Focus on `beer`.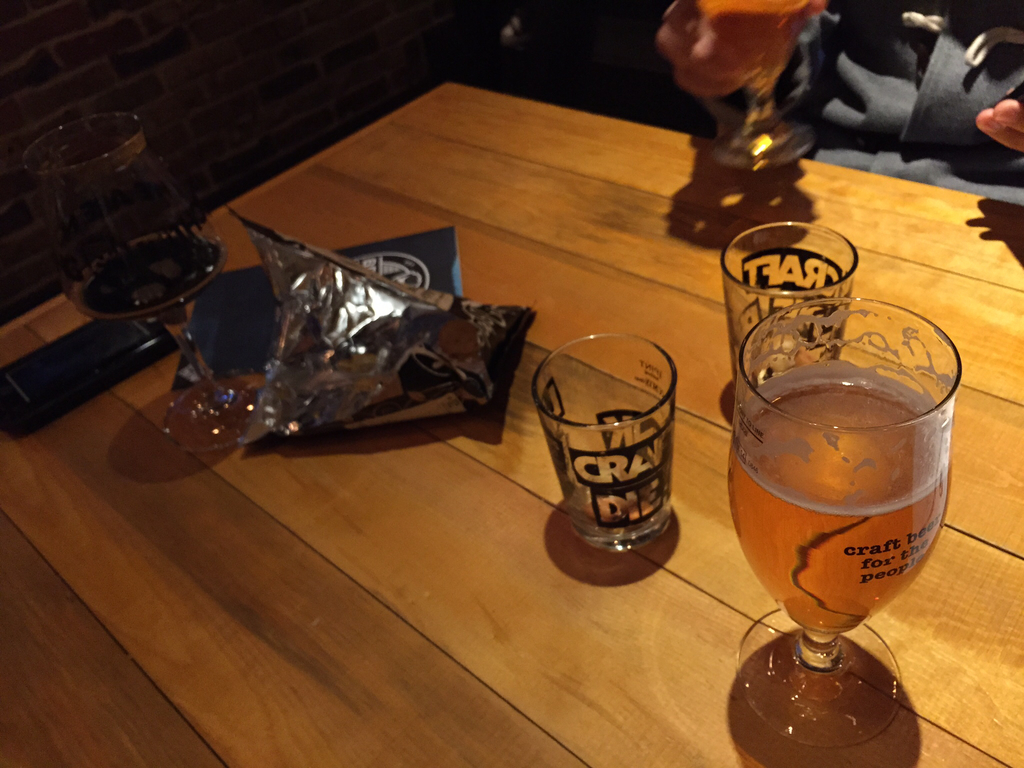
Focused at {"left": 719, "top": 220, "right": 858, "bottom": 417}.
